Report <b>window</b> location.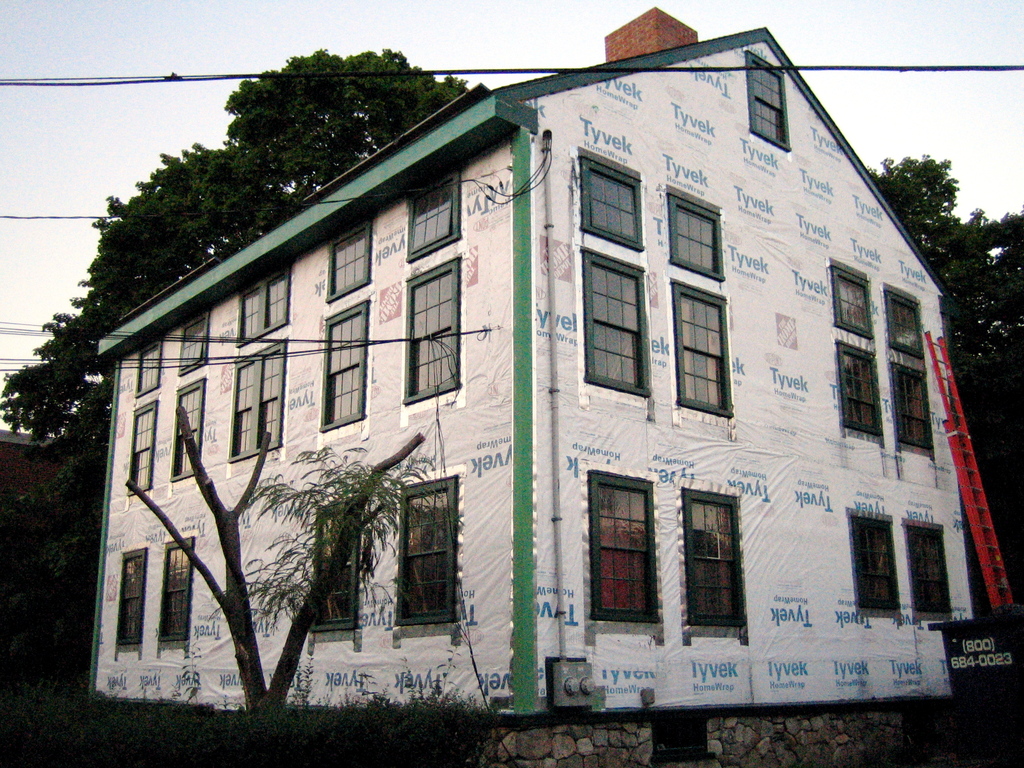
Report: x1=109, y1=545, x2=150, y2=651.
